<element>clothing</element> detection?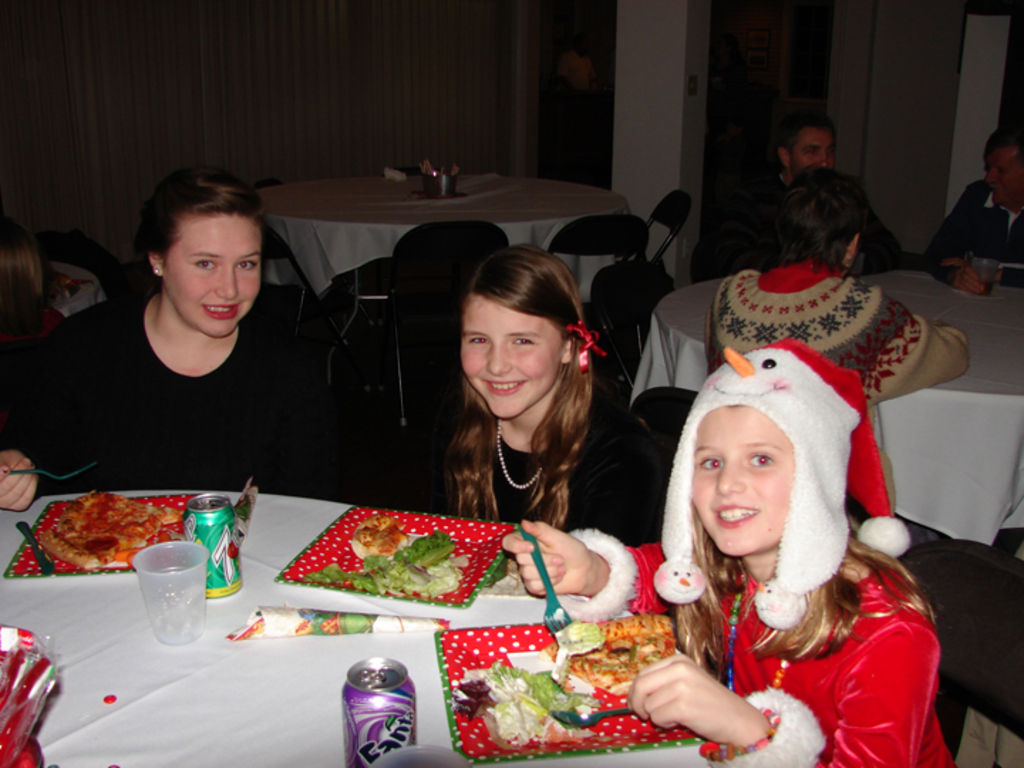
bbox(0, 286, 319, 501)
